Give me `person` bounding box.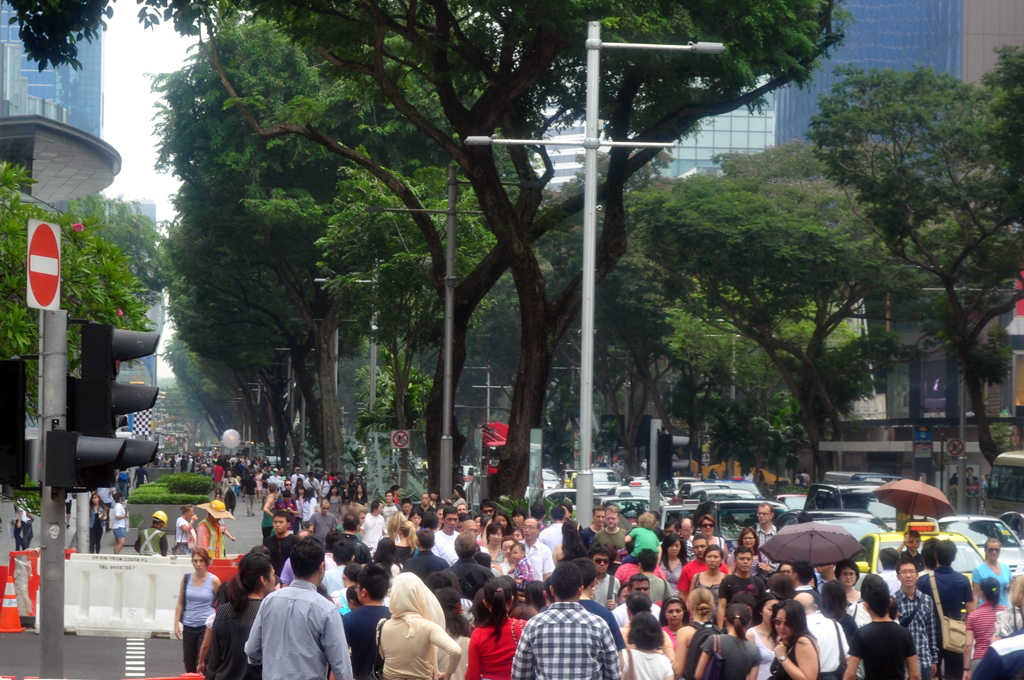
region(86, 494, 109, 546).
